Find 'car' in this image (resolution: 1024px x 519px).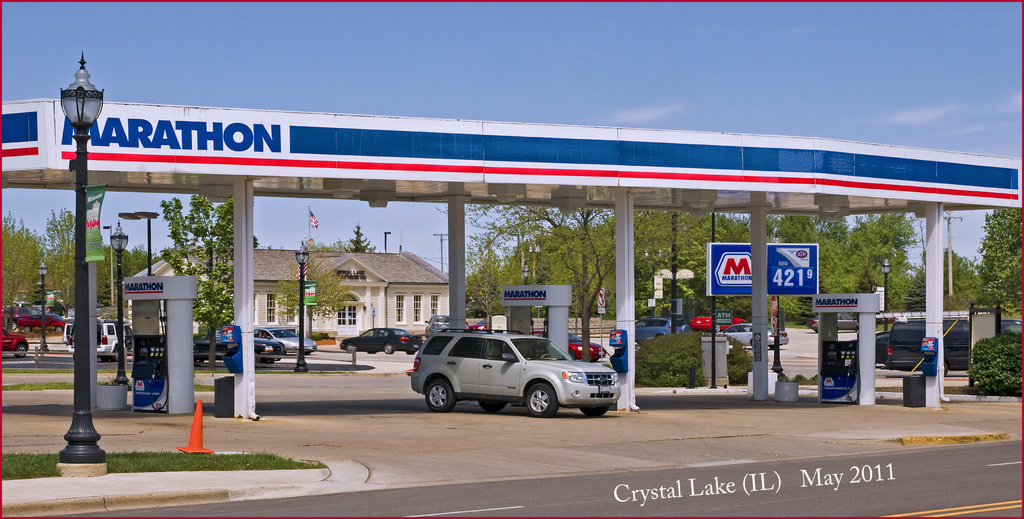
box(341, 324, 420, 355).
